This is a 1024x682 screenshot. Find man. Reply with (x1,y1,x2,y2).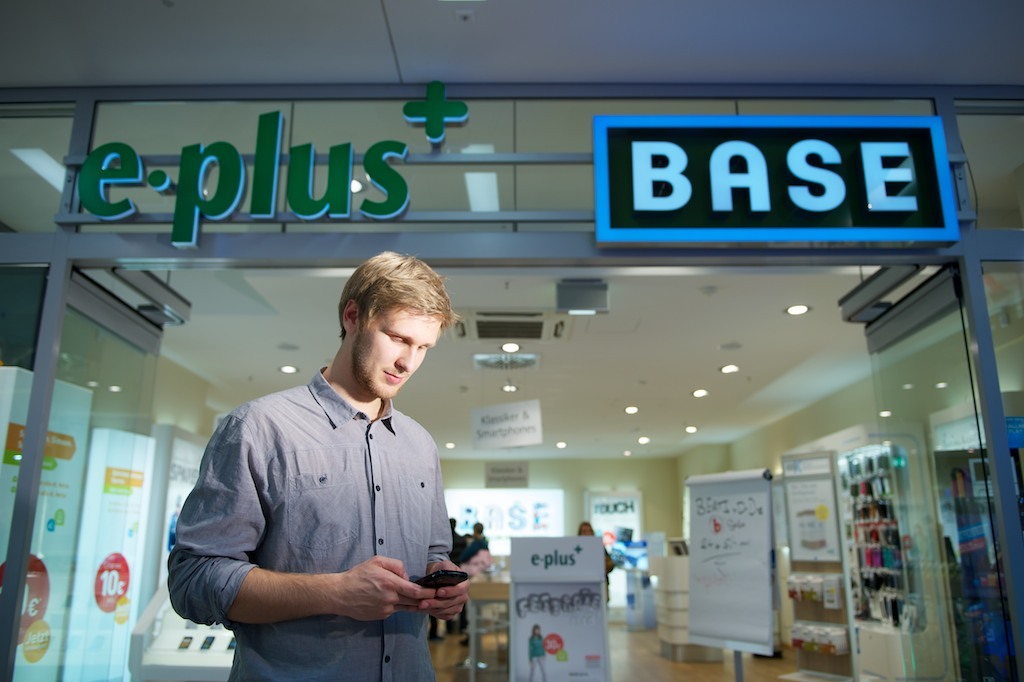
(165,244,505,655).
